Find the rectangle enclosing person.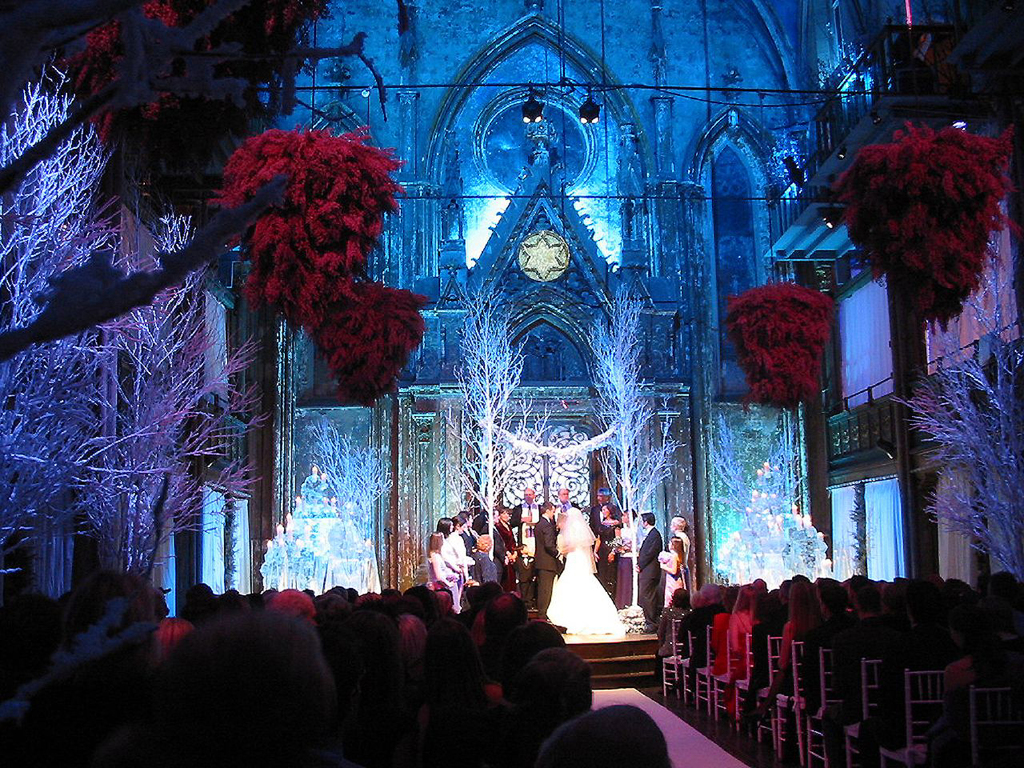
detection(647, 521, 702, 649).
